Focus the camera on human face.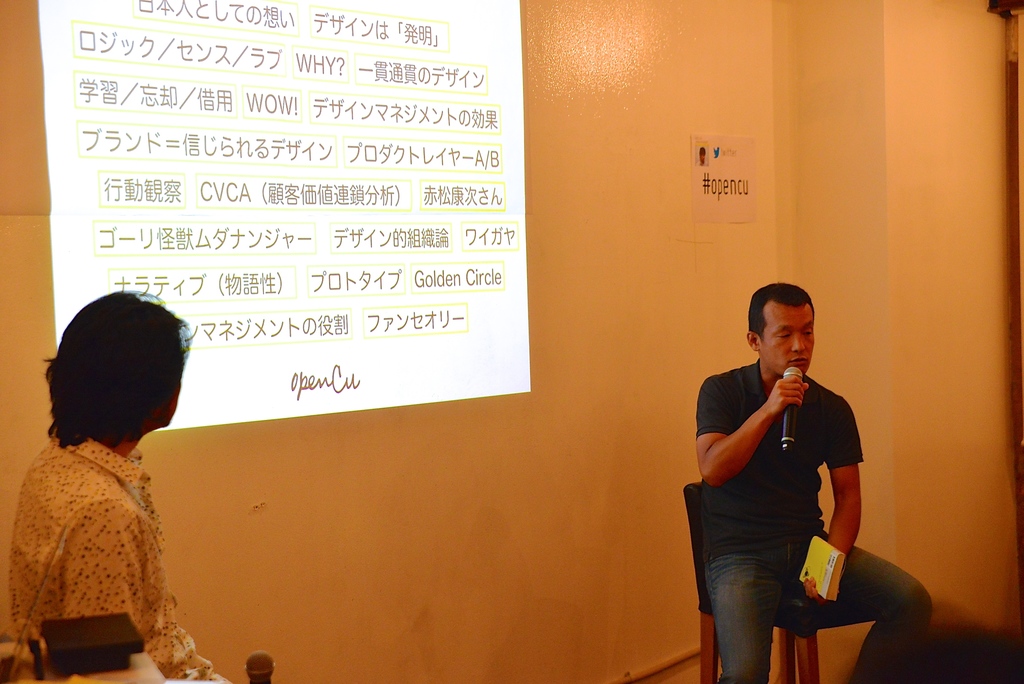
Focus region: <region>760, 301, 813, 377</region>.
